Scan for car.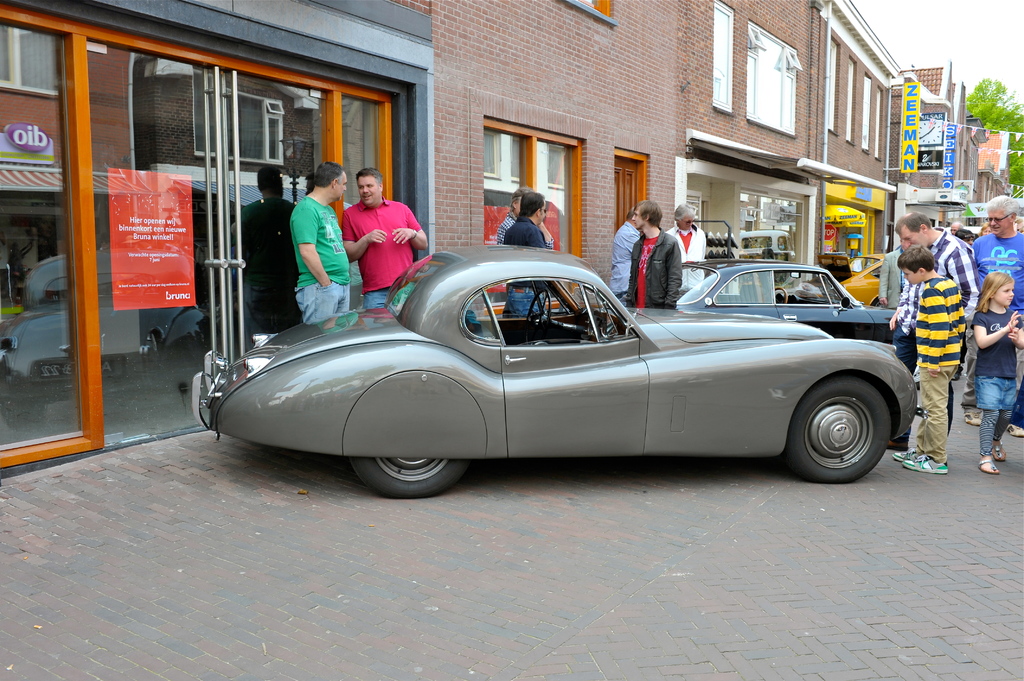
Scan result: region(671, 254, 901, 342).
